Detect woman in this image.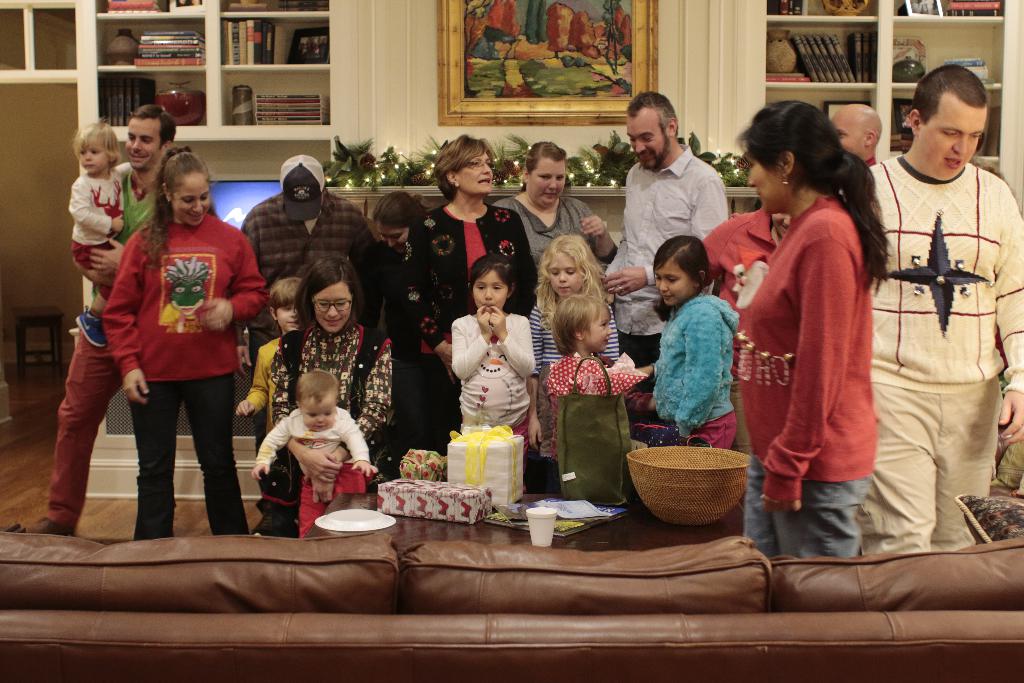
Detection: [x1=740, y1=109, x2=888, y2=568].
